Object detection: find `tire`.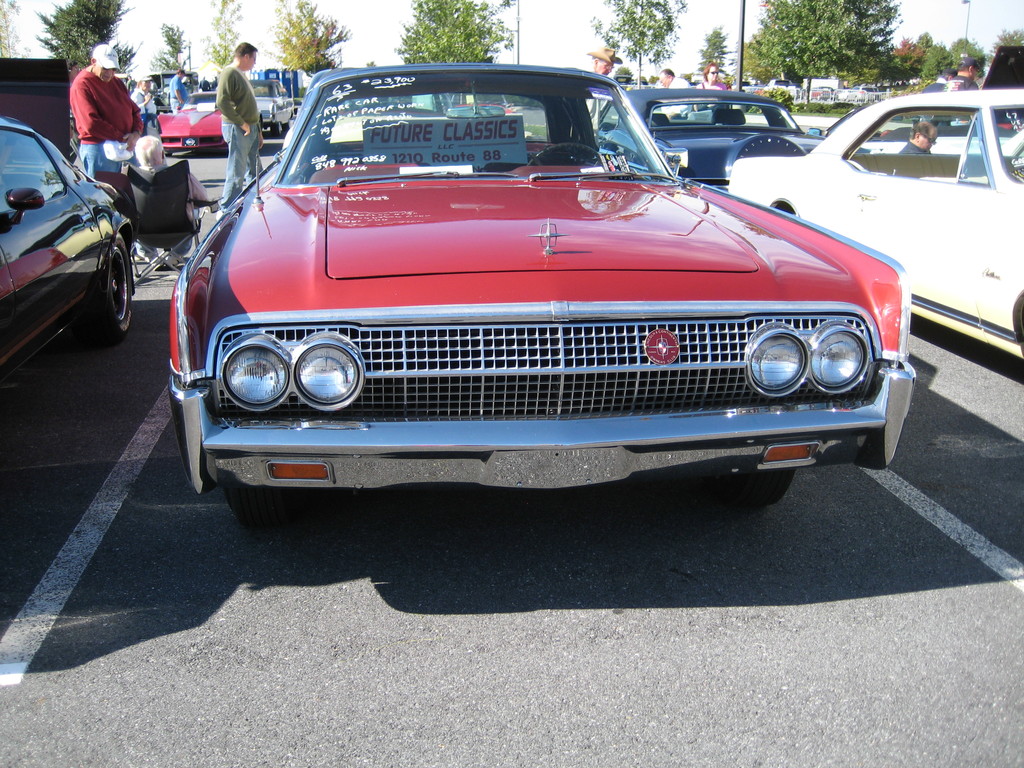
(72,234,132,347).
